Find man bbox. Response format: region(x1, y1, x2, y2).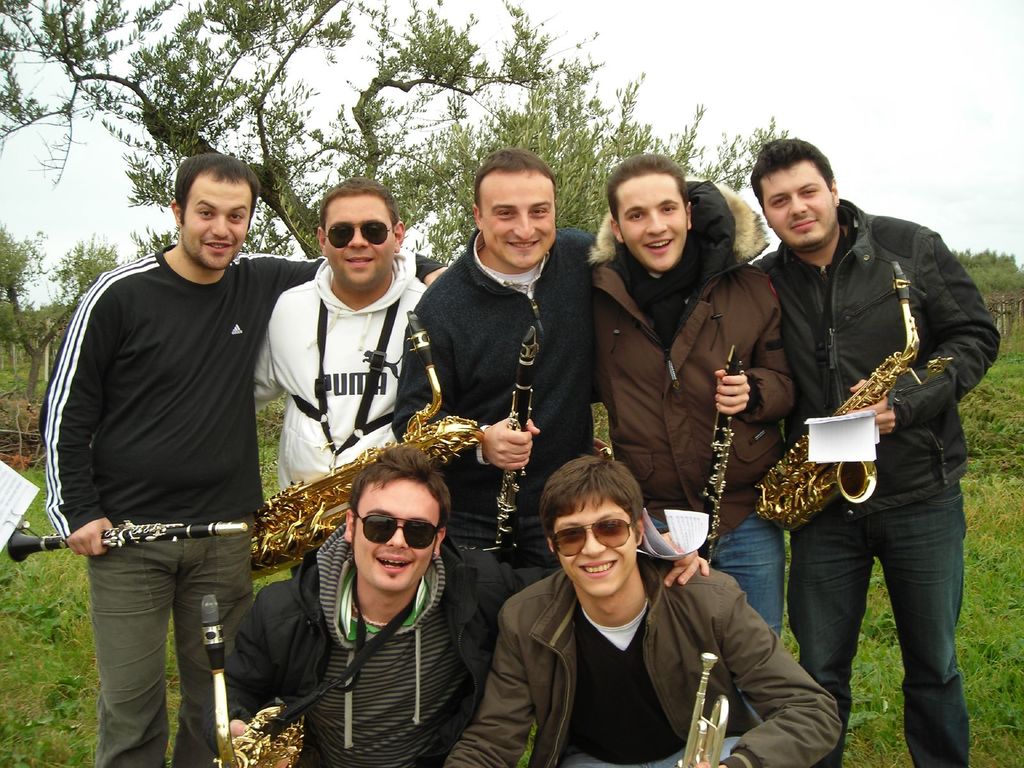
region(392, 145, 621, 587).
